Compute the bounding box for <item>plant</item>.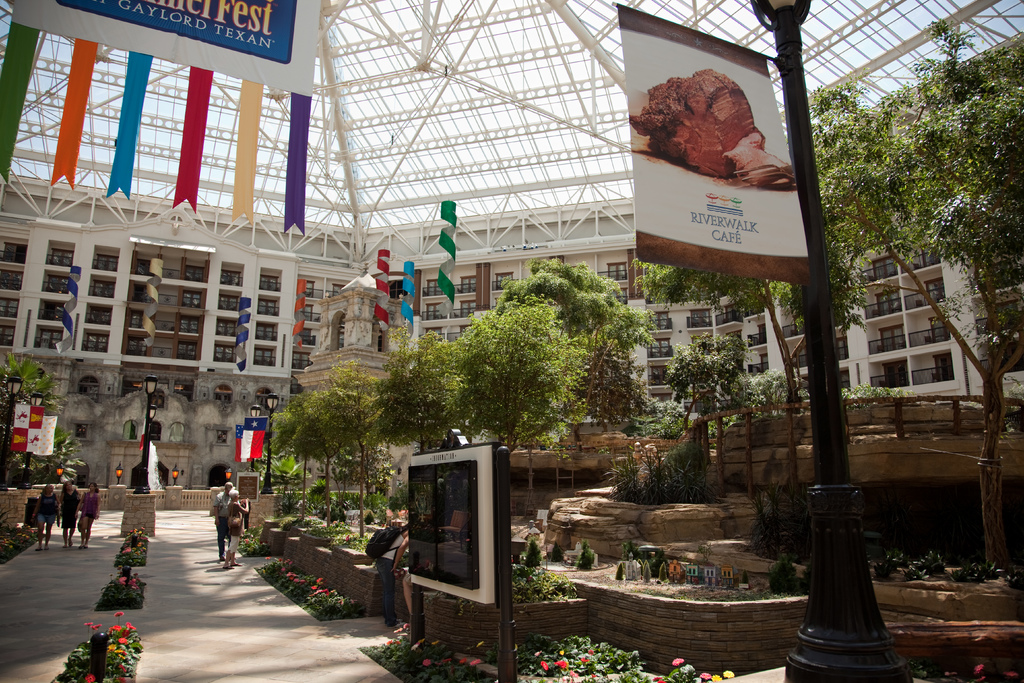
locate(264, 468, 445, 572).
